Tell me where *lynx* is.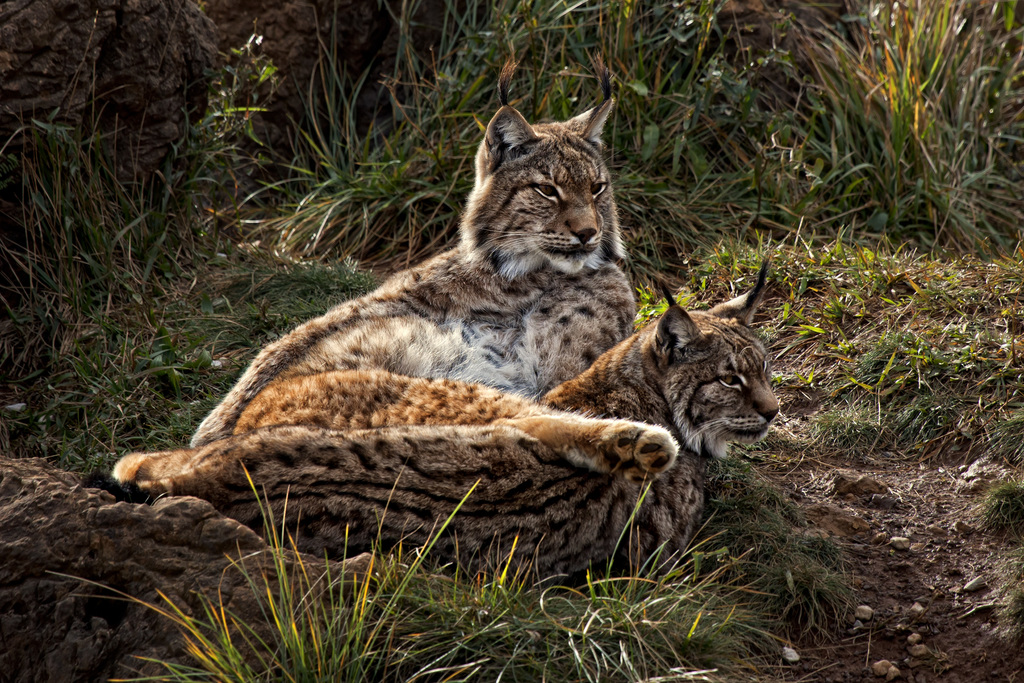
*lynx* is at bbox=[186, 54, 674, 481].
